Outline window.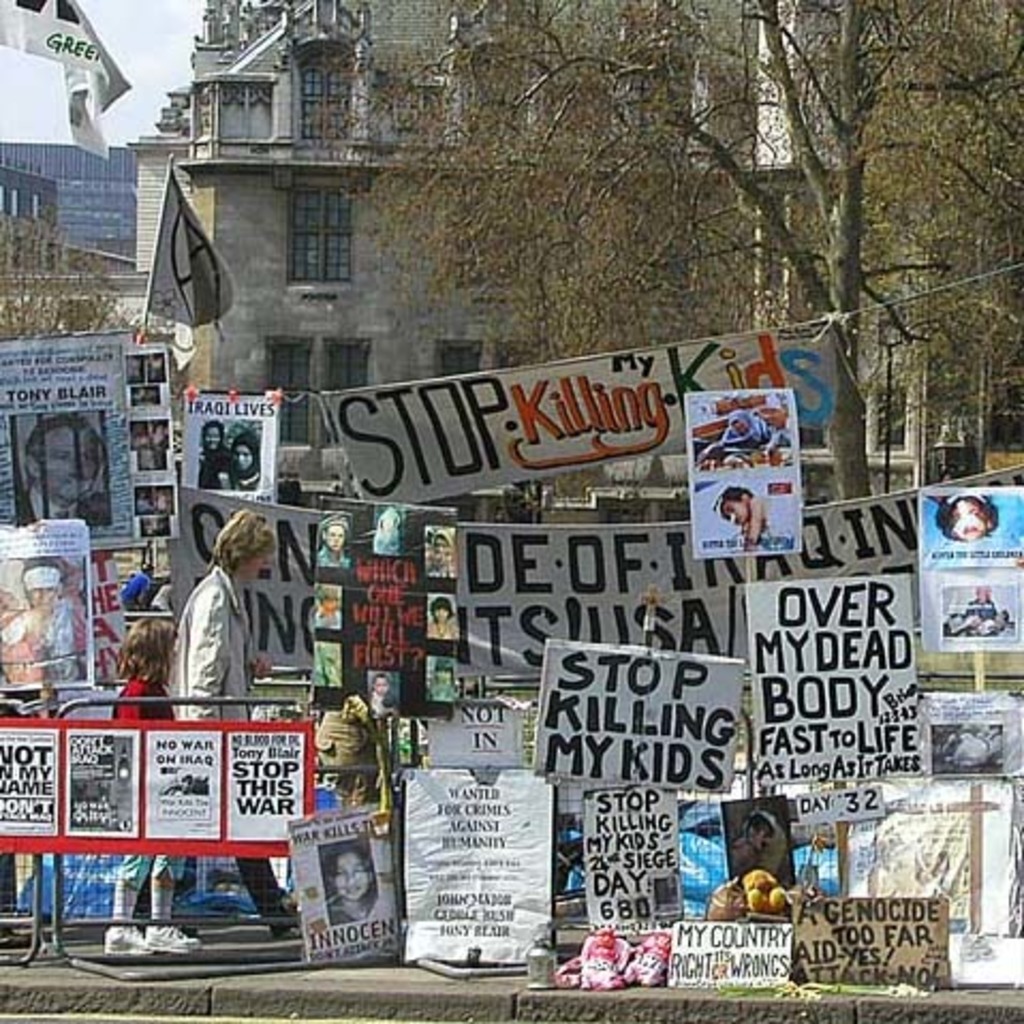
Outline: (453,169,526,293).
